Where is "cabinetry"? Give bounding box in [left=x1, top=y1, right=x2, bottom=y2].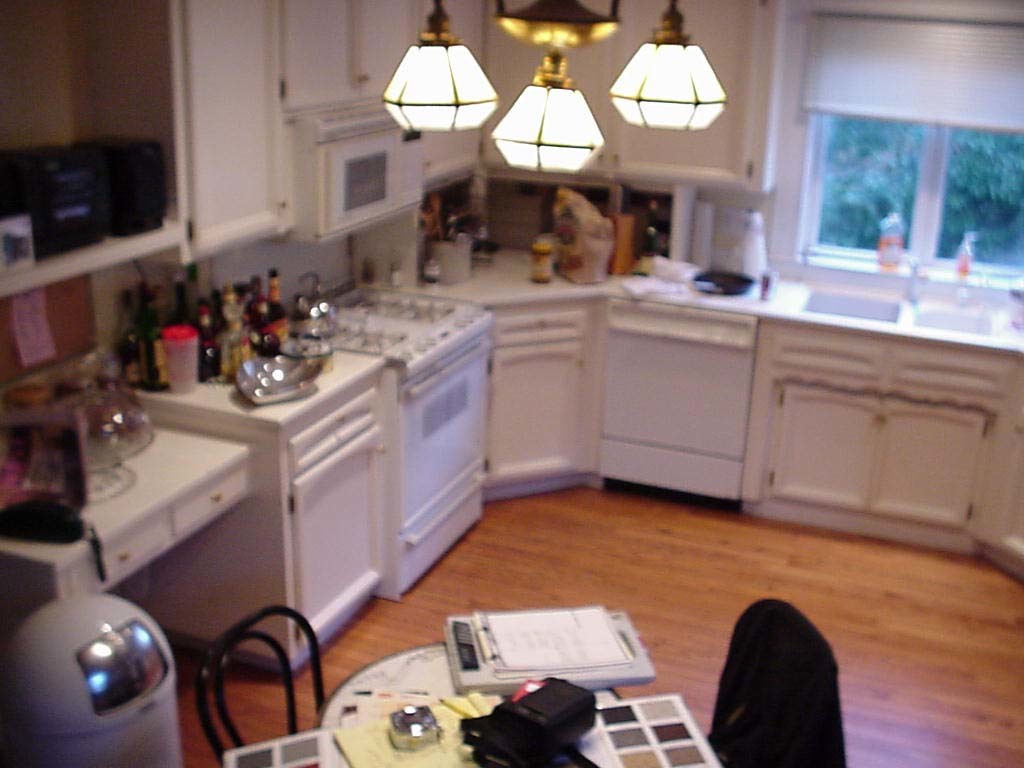
[left=98, top=453, right=247, bottom=587].
